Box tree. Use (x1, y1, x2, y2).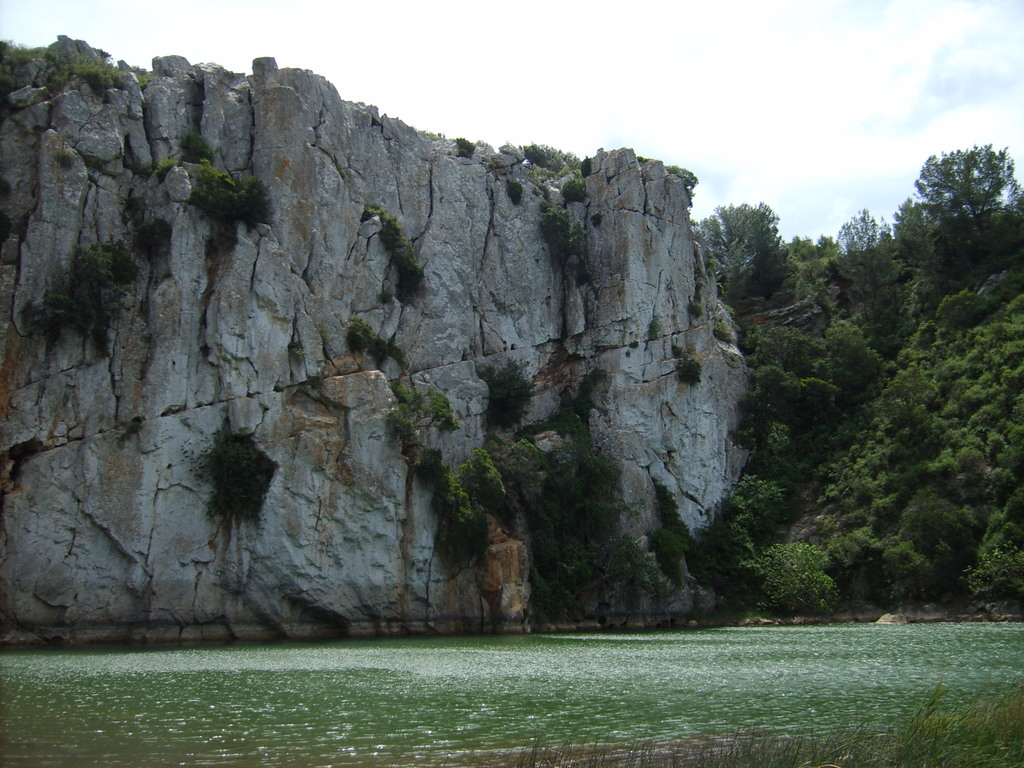
(890, 145, 1023, 305).
